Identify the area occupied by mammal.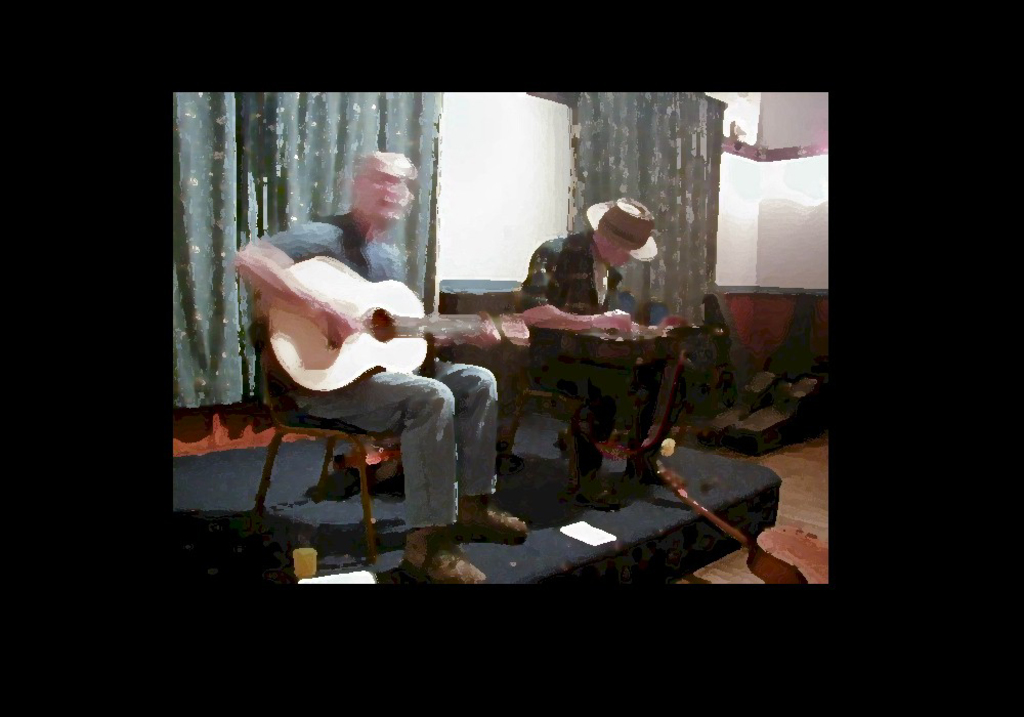
Area: [x1=517, y1=197, x2=671, y2=512].
